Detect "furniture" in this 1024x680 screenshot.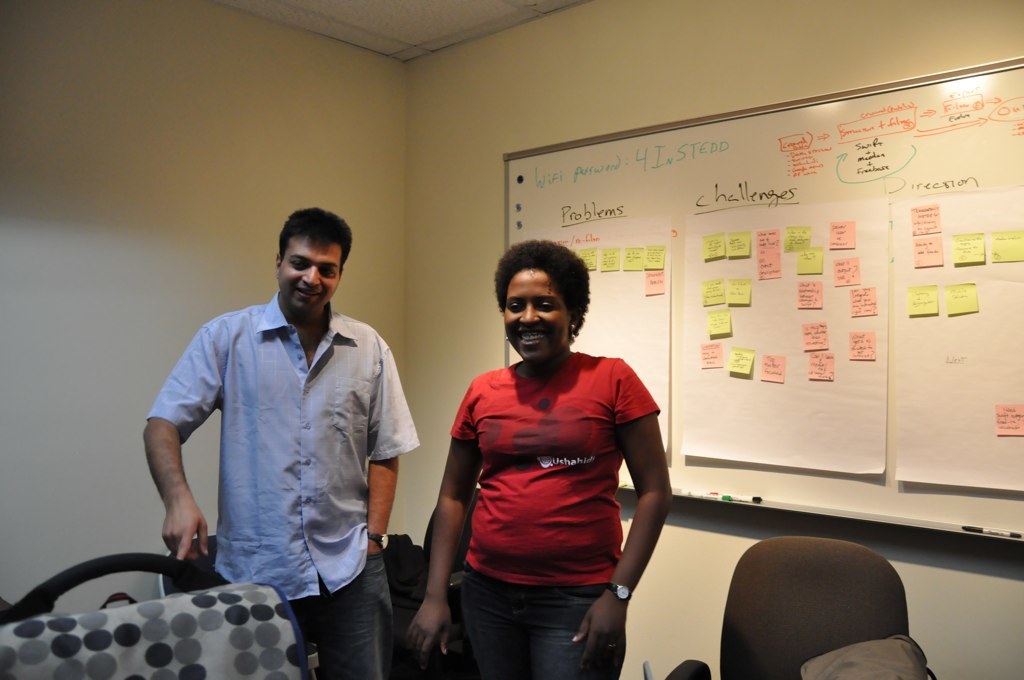
Detection: l=0, t=552, r=320, b=679.
